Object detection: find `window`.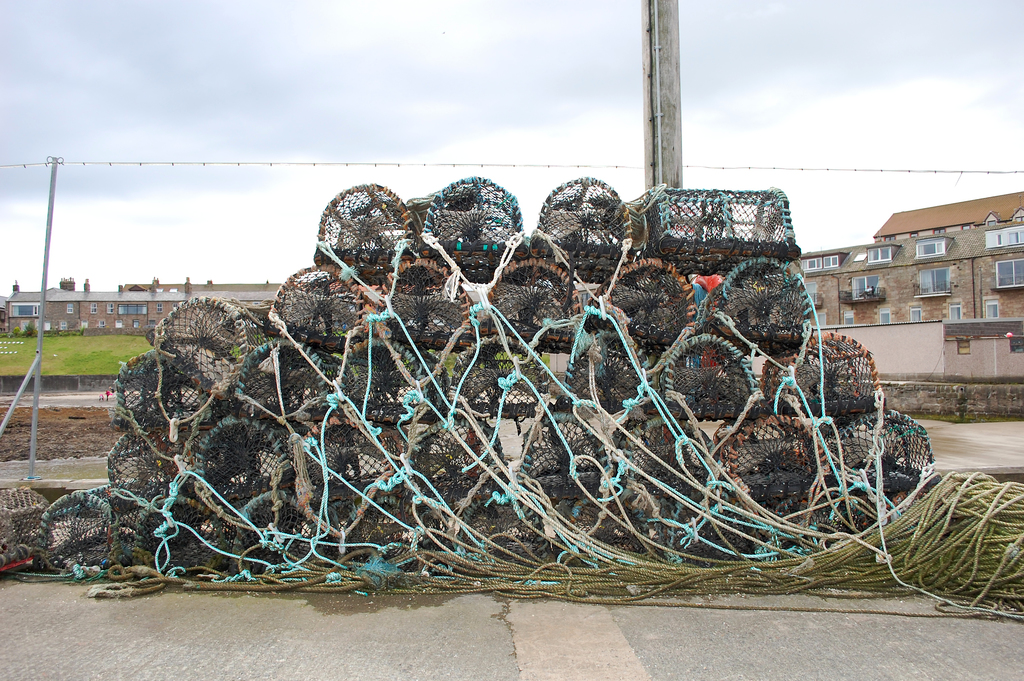
<region>132, 319, 140, 327</region>.
